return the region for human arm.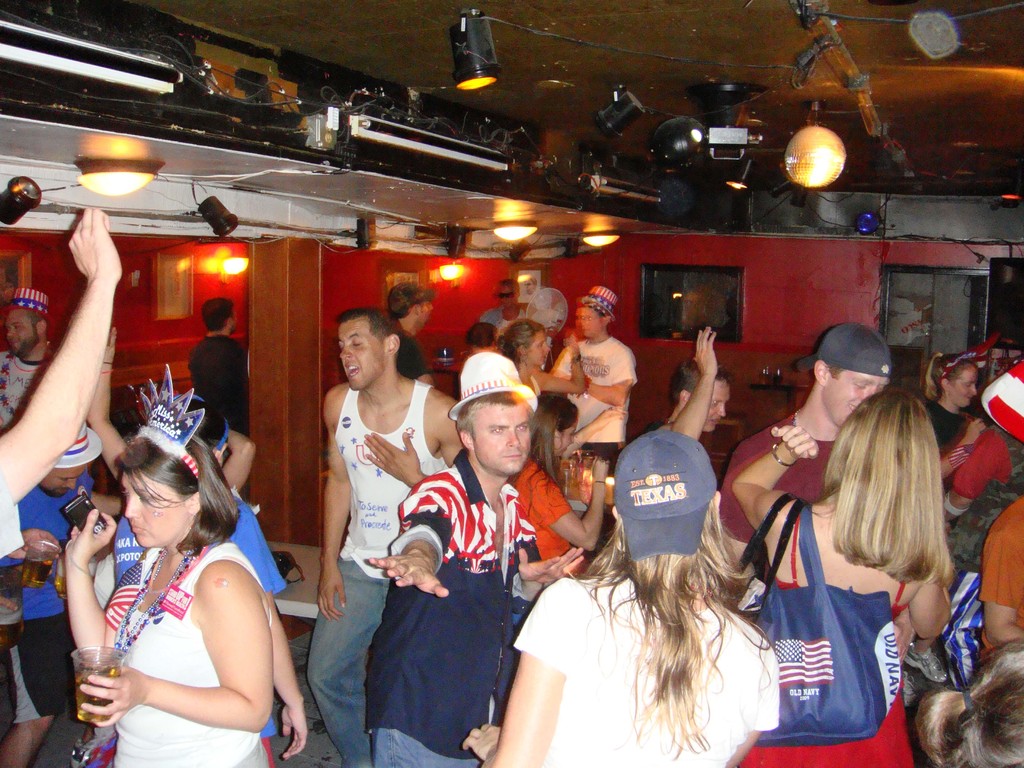
[x1=62, y1=506, x2=274, y2=733].
